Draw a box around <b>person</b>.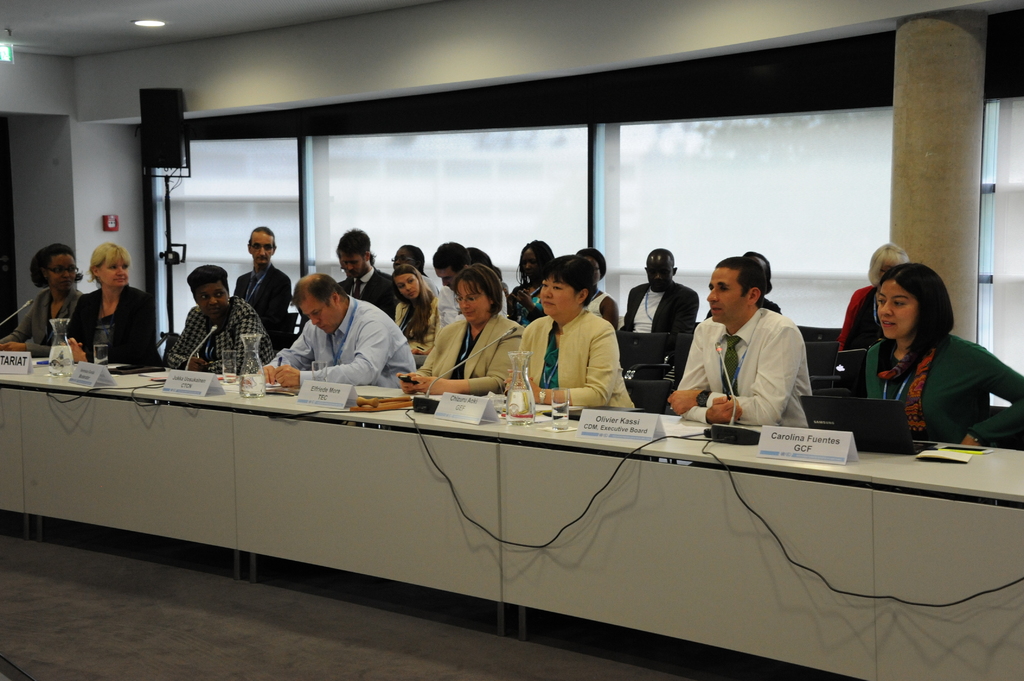
l=255, t=272, r=430, b=377.
